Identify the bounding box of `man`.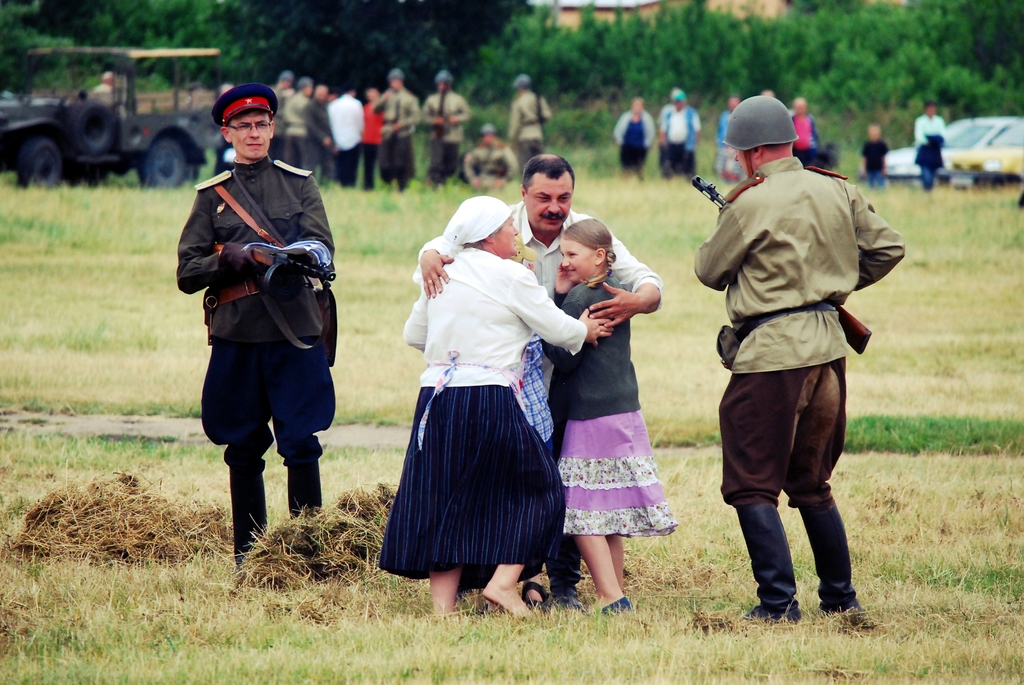
Rect(692, 90, 908, 624).
